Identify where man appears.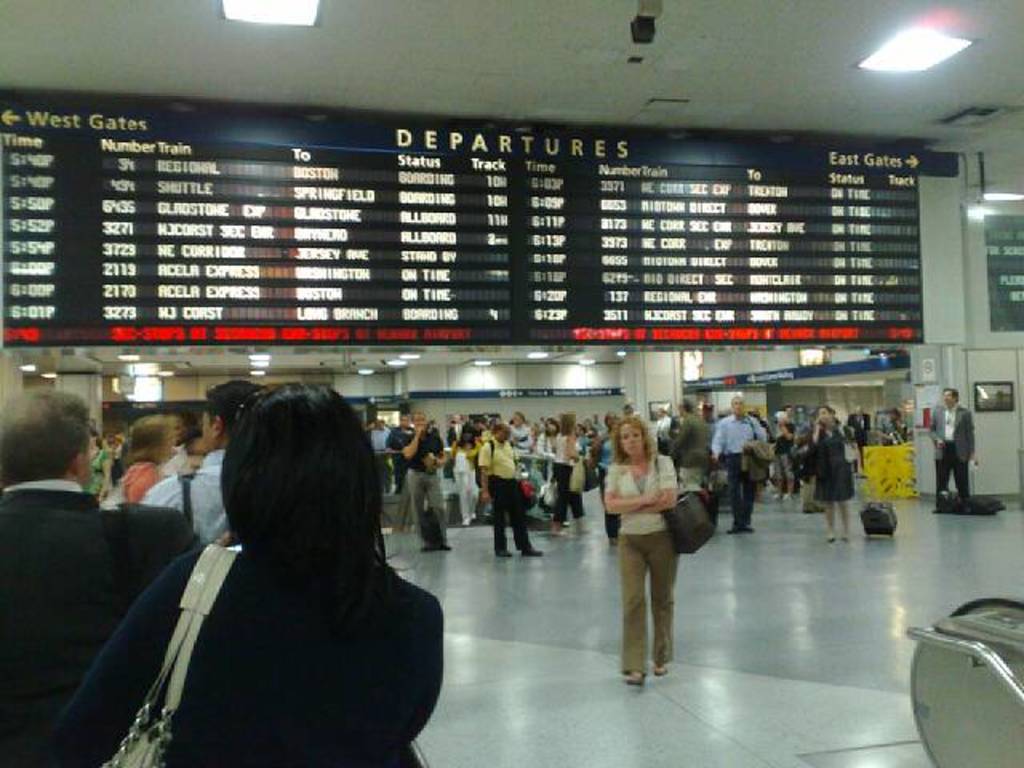
Appears at left=712, top=394, right=766, bottom=534.
